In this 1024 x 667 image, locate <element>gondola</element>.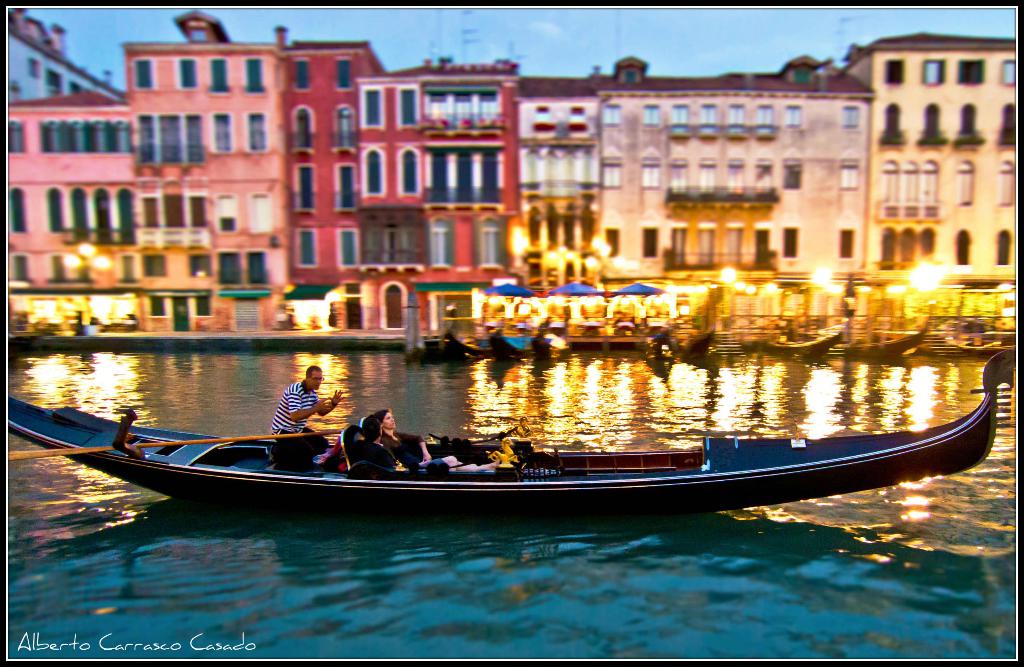
Bounding box: BBox(742, 329, 842, 356).
